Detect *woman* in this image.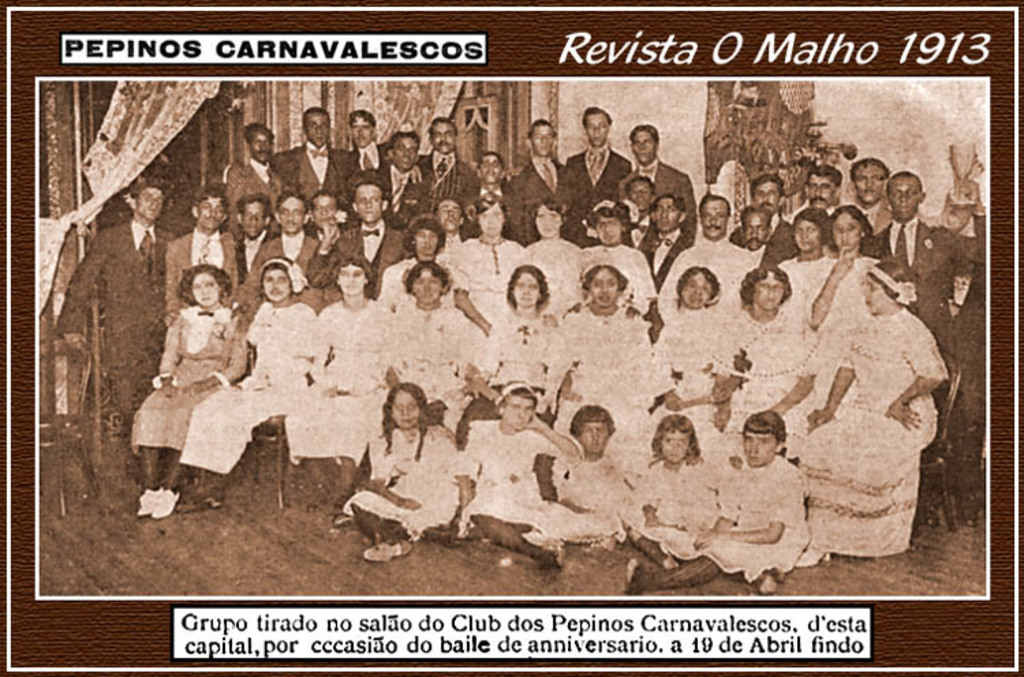
Detection: 179/257/318/513.
